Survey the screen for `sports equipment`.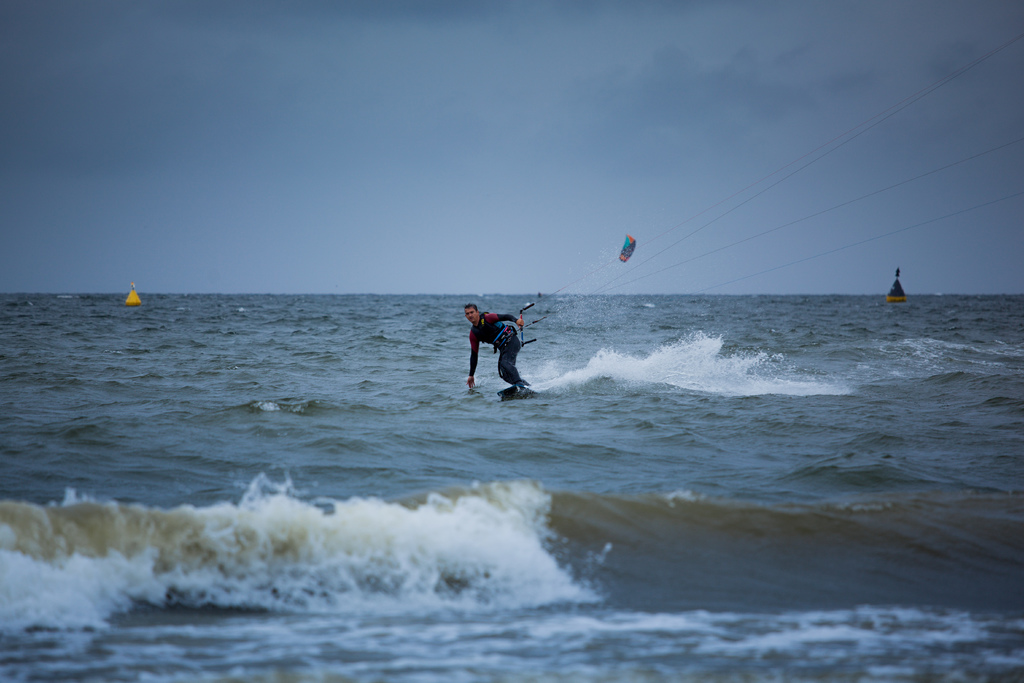
Survey found: bbox=[494, 383, 538, 399].
